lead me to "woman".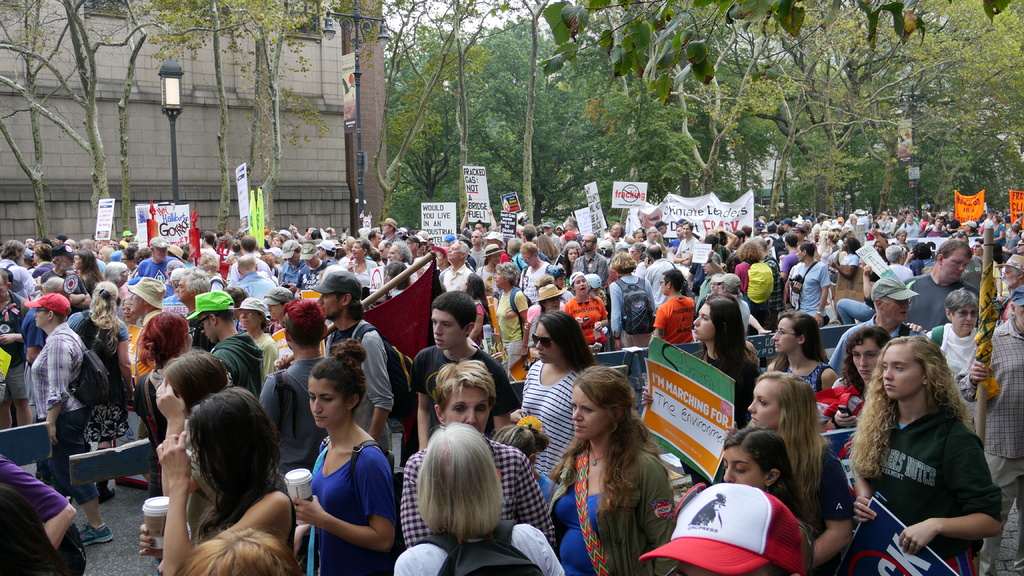
Lead to (141,388,275,569).
